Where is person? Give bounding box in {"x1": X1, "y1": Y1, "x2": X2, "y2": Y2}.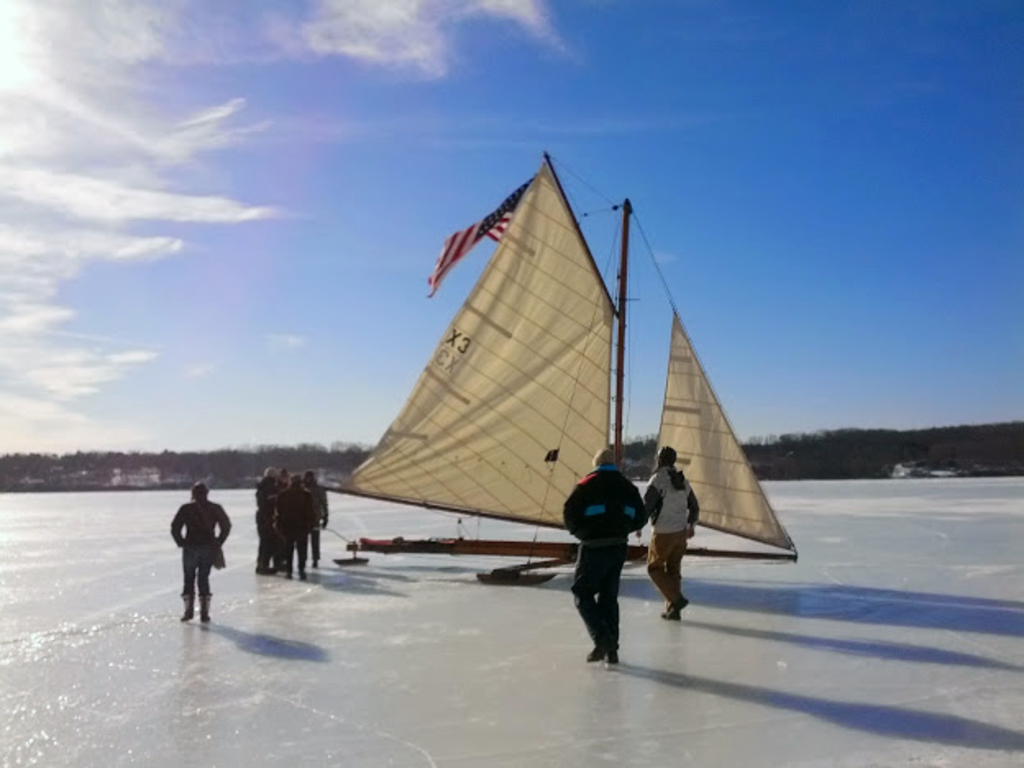
{"x1": 647, "y1": 446, "x2": 701, "y2": 620}.
